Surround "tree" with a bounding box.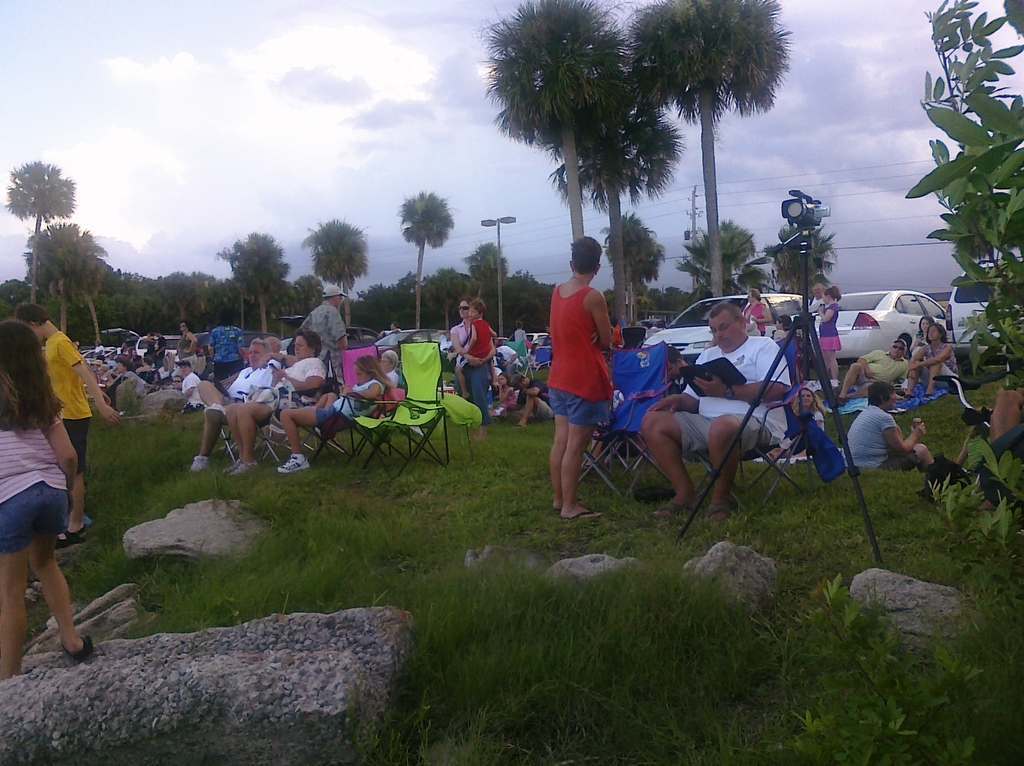
bbox=[423, 265, 468, 338].
